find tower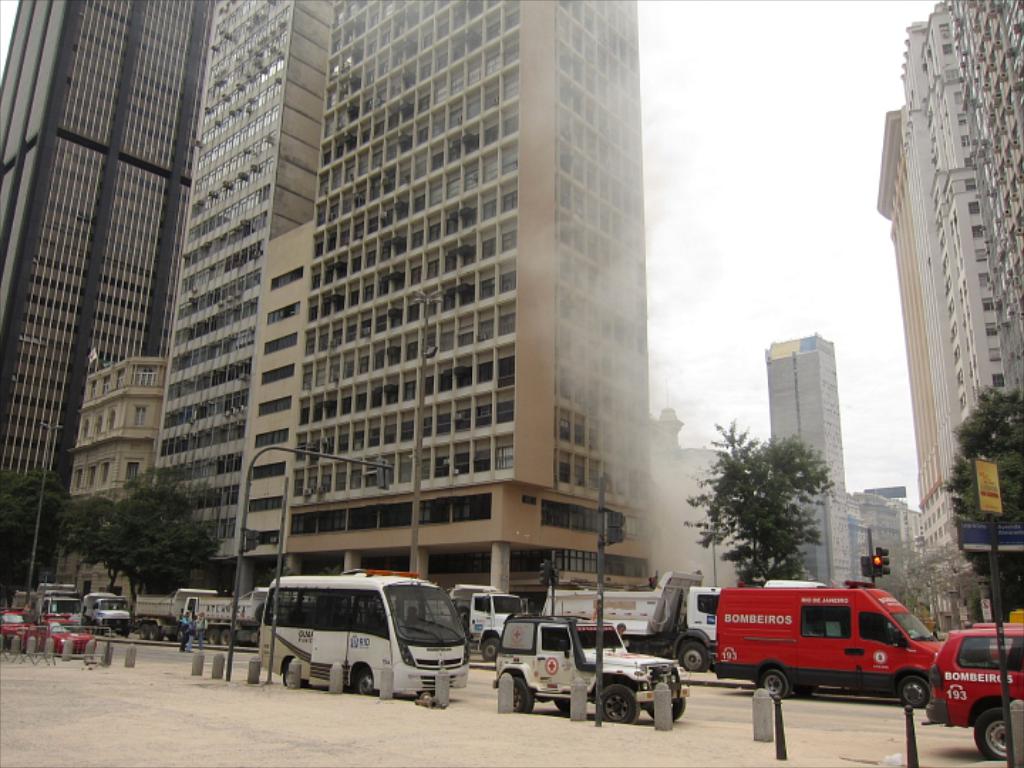
detection(0, 0, 222, 492)
